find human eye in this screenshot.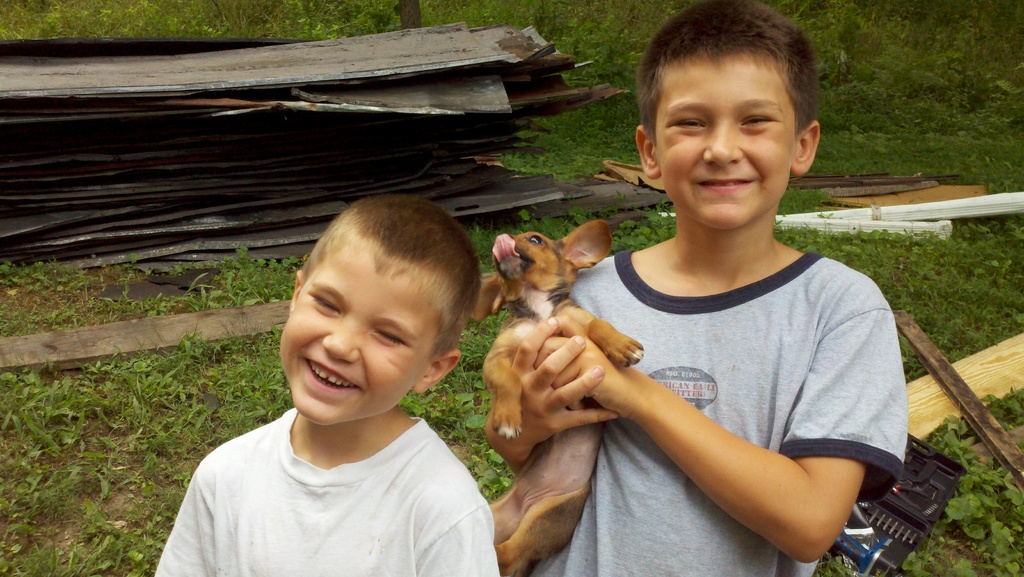
The bounding box for human eye is bbox(372, 327, 406, 345).
